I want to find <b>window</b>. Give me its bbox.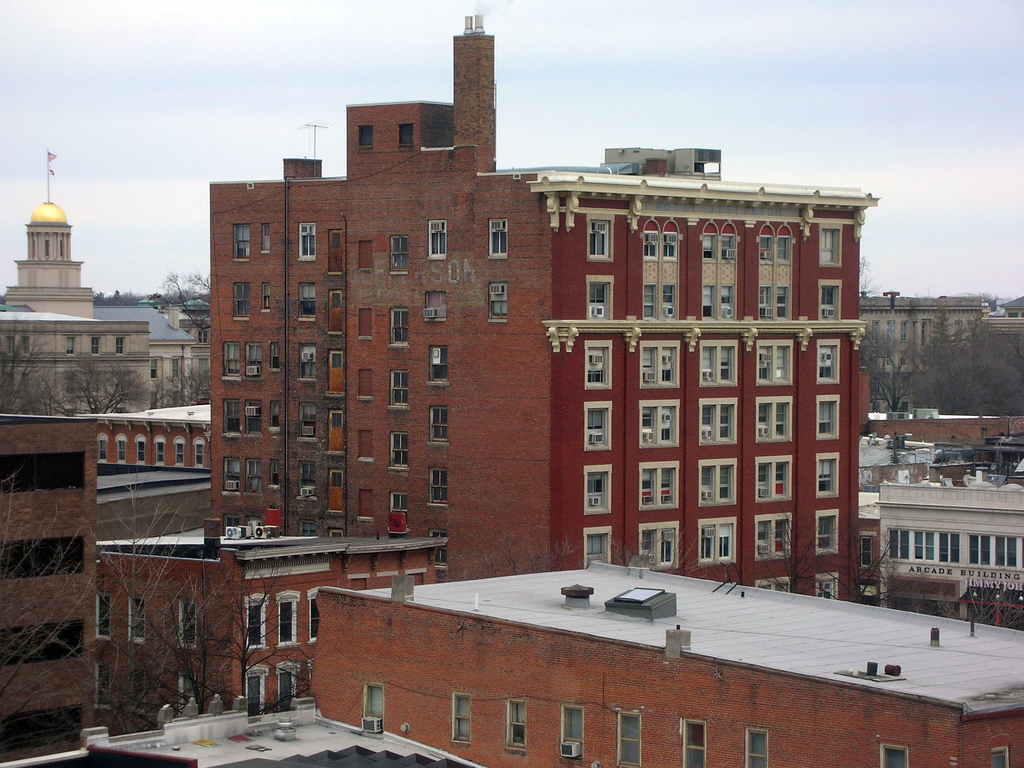
Rect(276, 600, 293, 646).
